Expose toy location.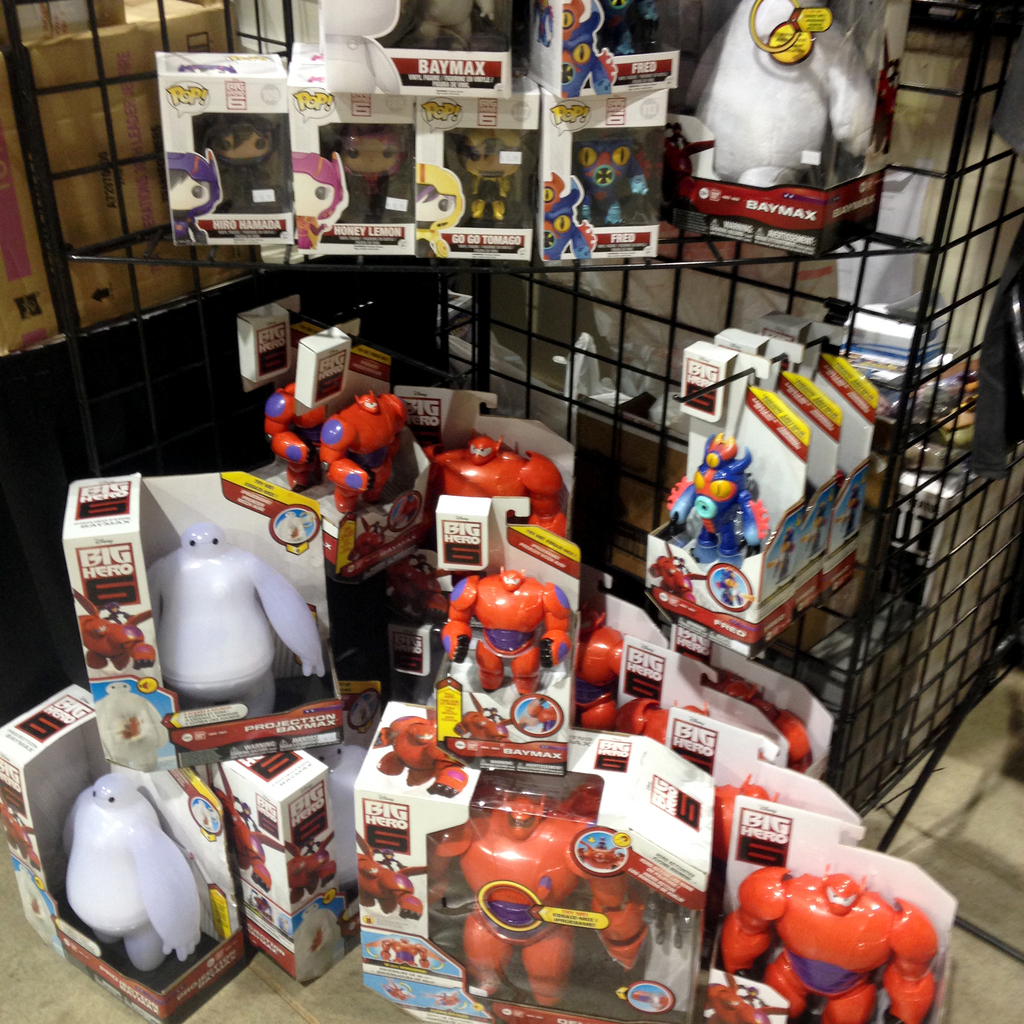
Exposed at 698:874:938:1023.
